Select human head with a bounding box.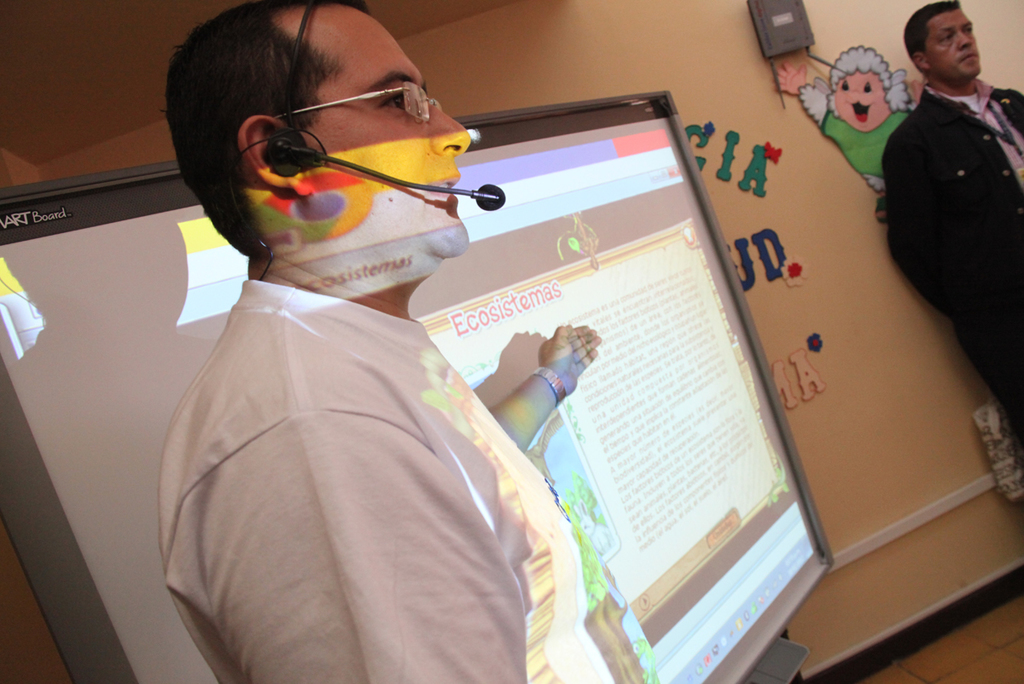
bbox=[175, 6, 494, 303].
